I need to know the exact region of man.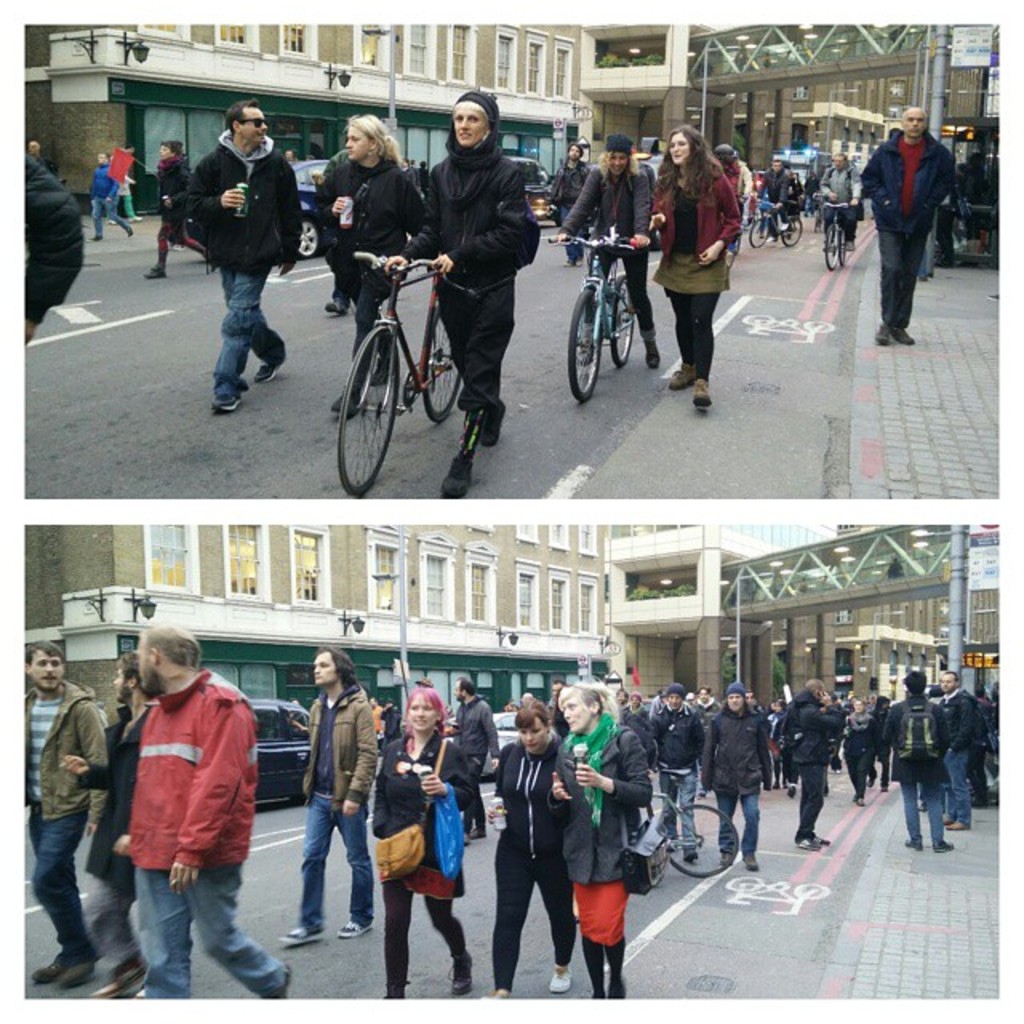
Region: x1=22, y1=637, x2=112, y2=986.
